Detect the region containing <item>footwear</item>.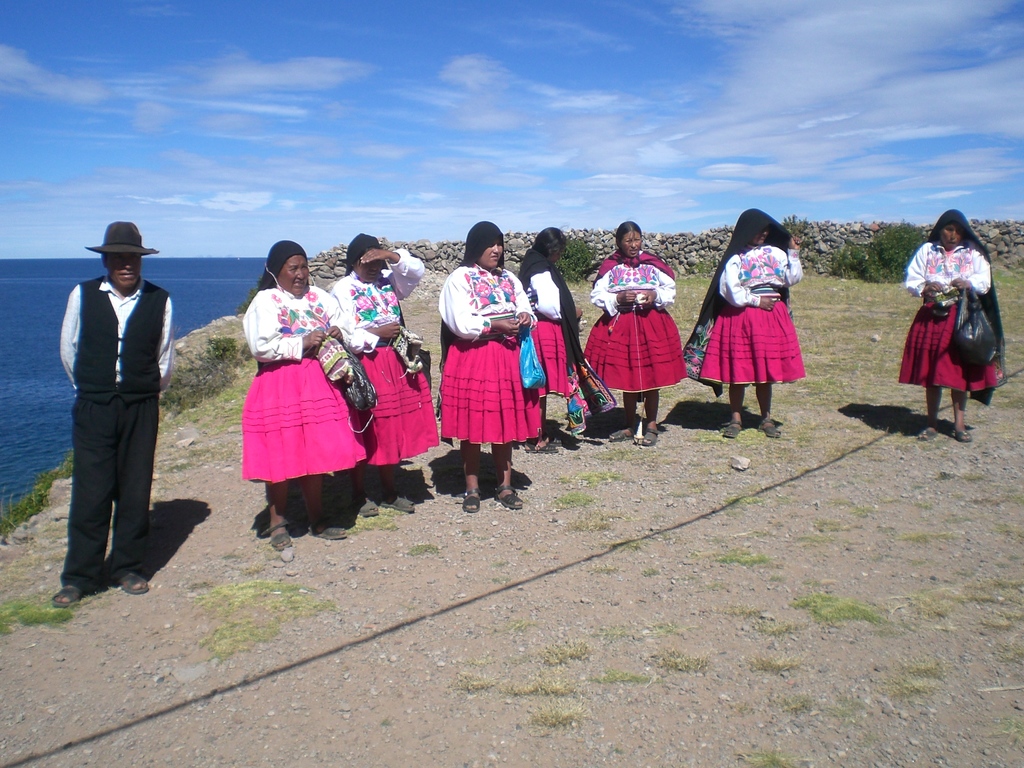
[left=525, top=440, right=558, bottom=452].
